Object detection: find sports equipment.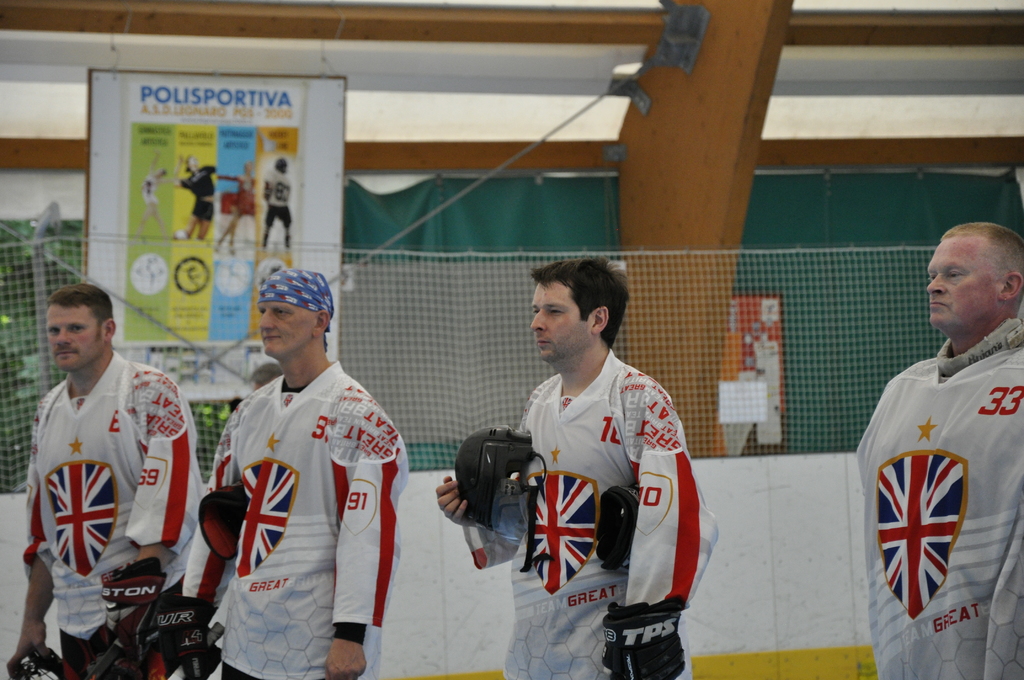
left=460, top=430, right=548, bottom=549.
